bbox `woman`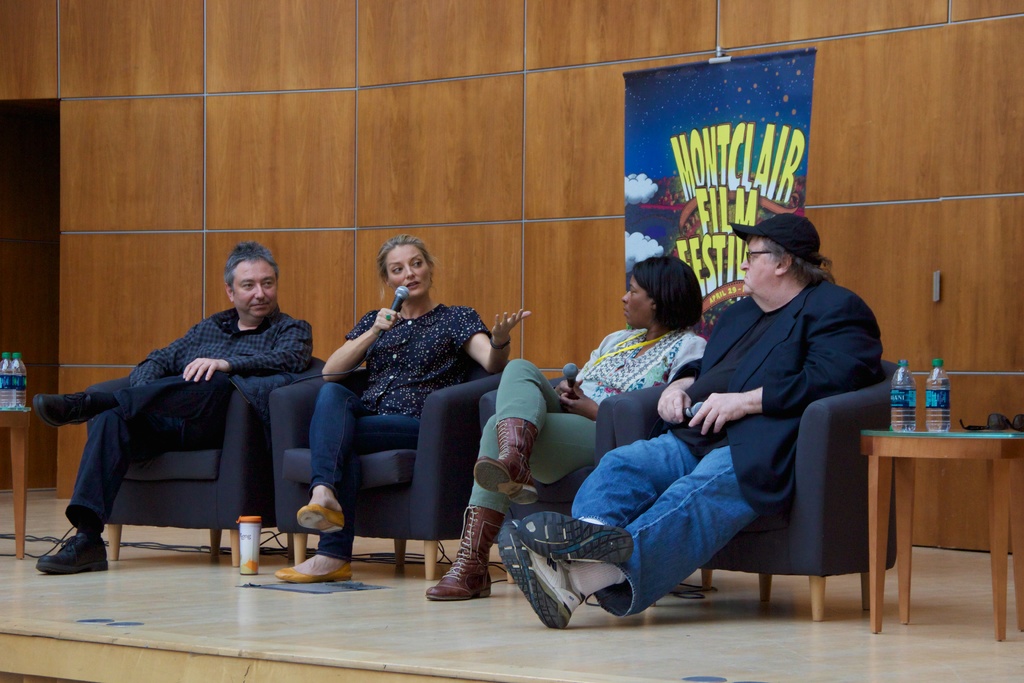
bbox=(308, 231, 495, 588)
